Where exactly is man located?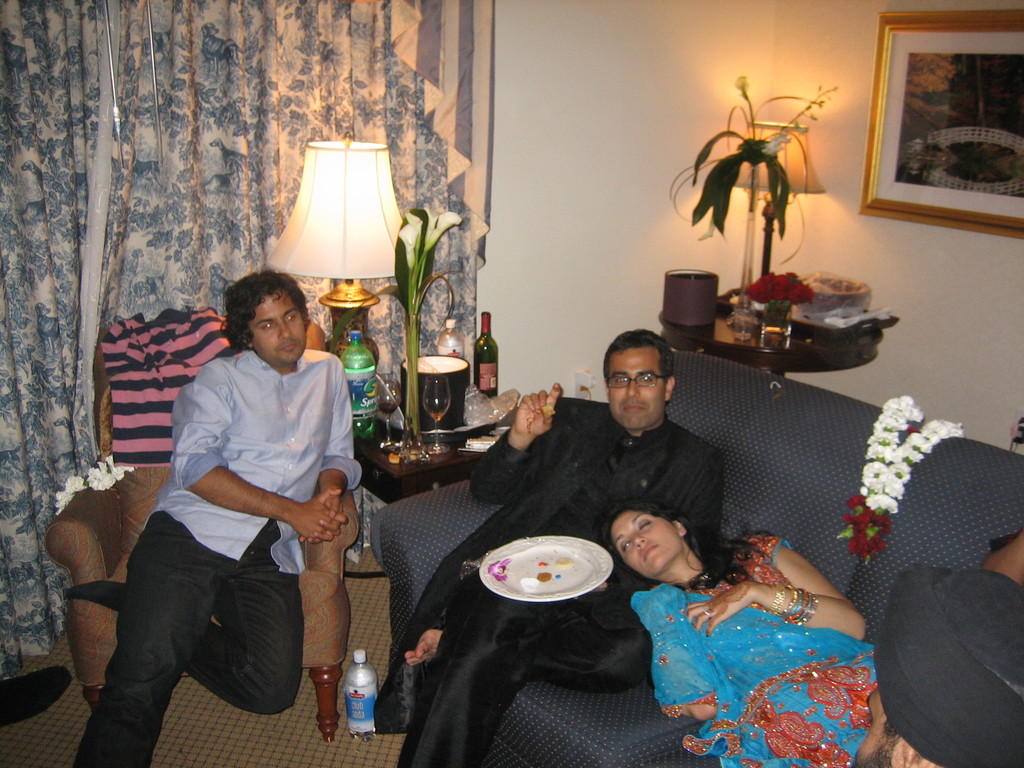
Its bounding box is (96, 270, 377, 753).
